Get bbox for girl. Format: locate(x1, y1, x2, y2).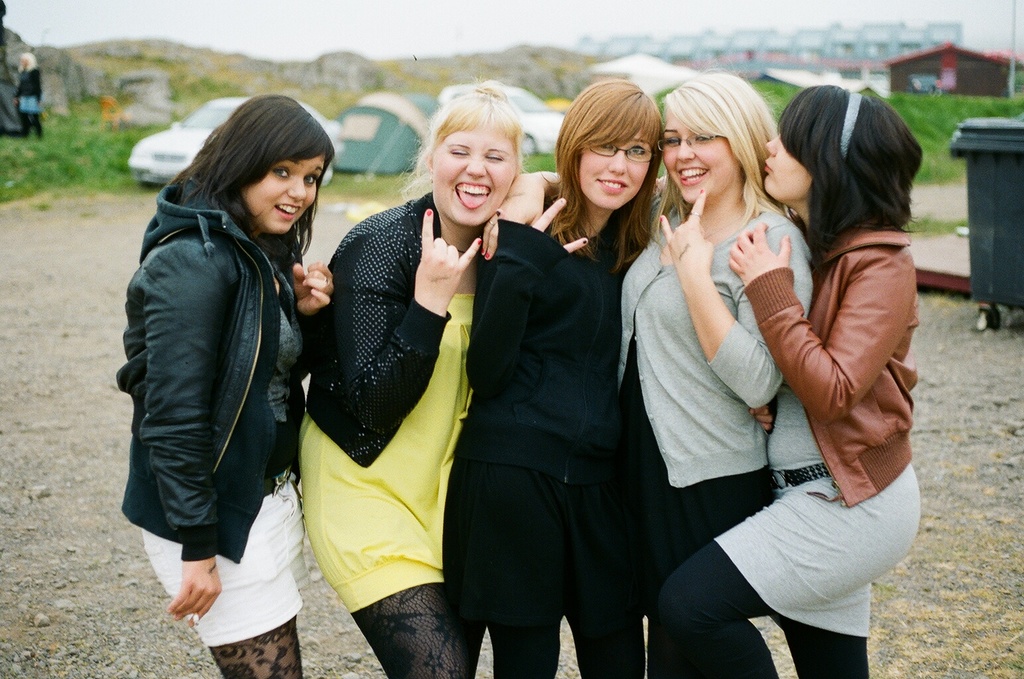
locate(111, 92, 334, 678).
